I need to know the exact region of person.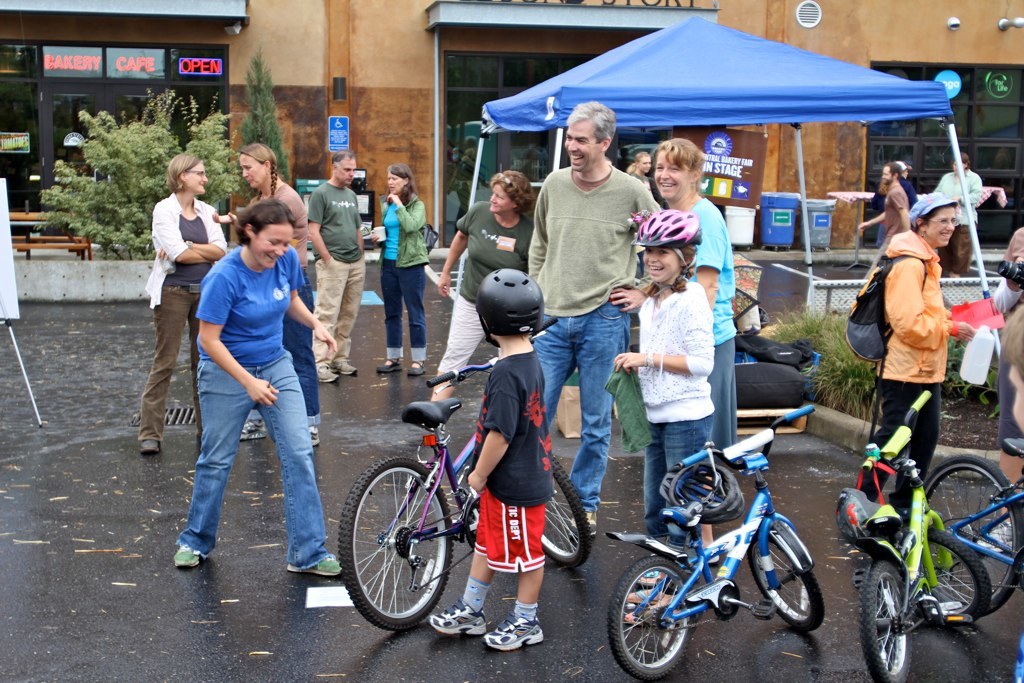
Region: (529,102,659,538).
